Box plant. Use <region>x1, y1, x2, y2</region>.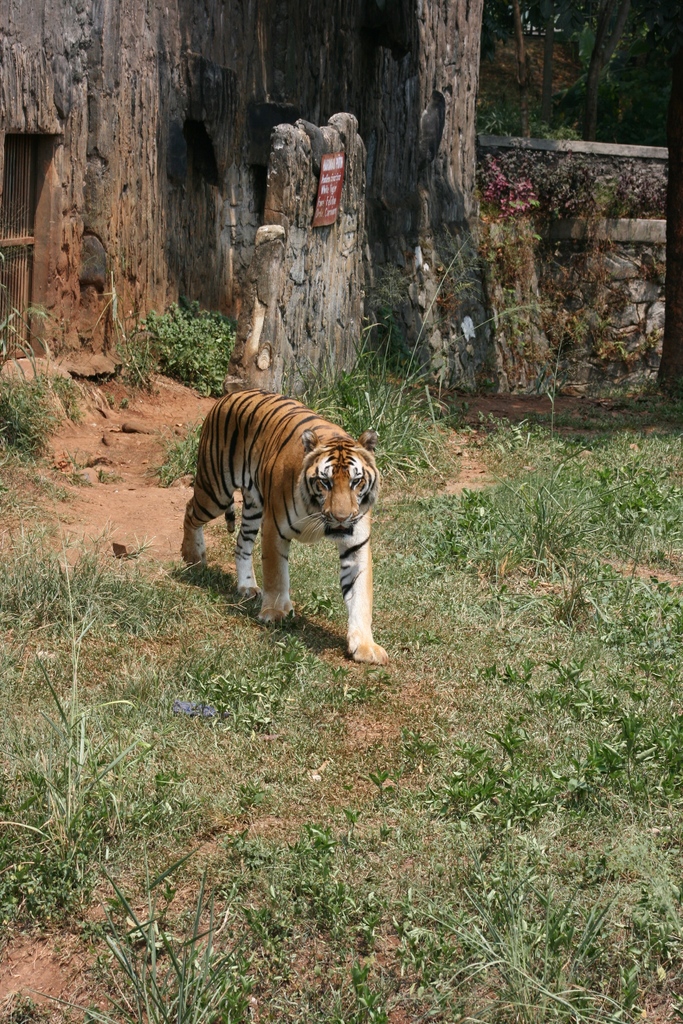
<region>292, 232, 559, 486</region>.
